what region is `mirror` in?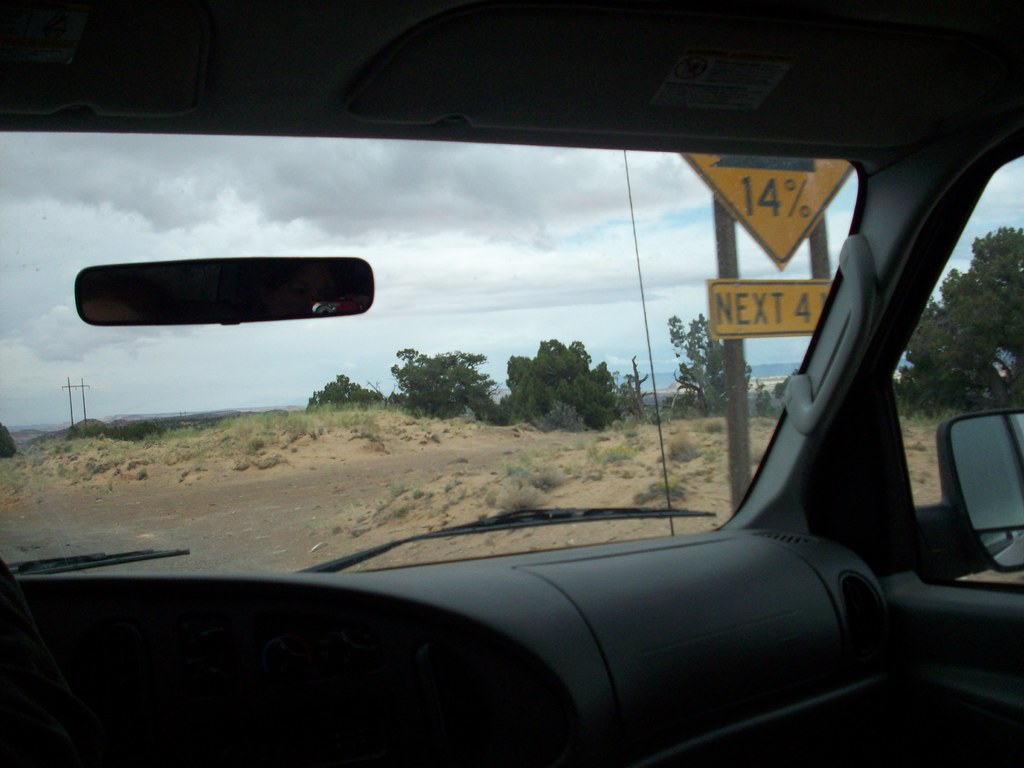
{"x1": 892, "y1": 152, "x2": 1023, "y2": 507}.
